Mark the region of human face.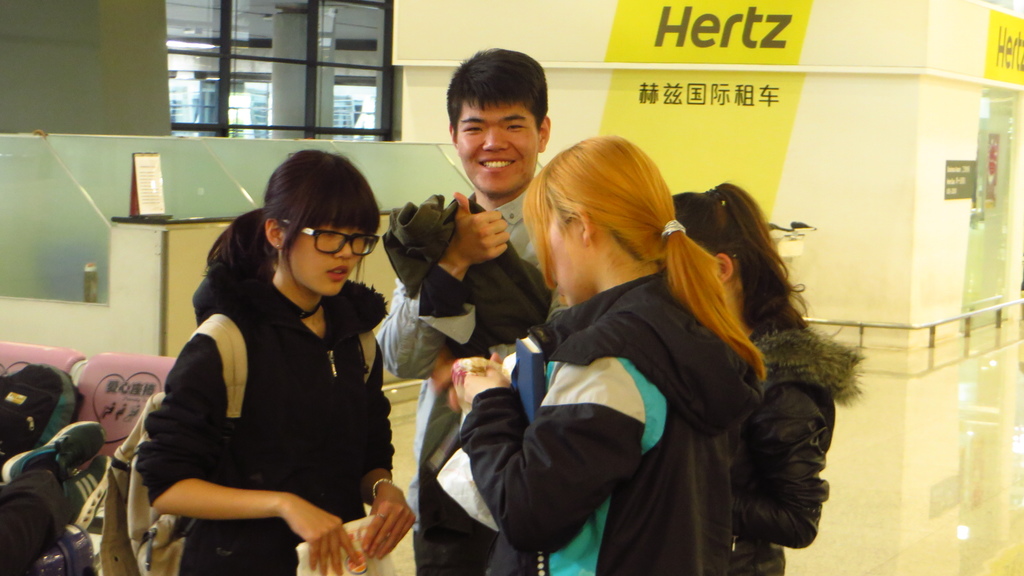
Region: (x1=544, y1=204, x2=586, y2=308).
